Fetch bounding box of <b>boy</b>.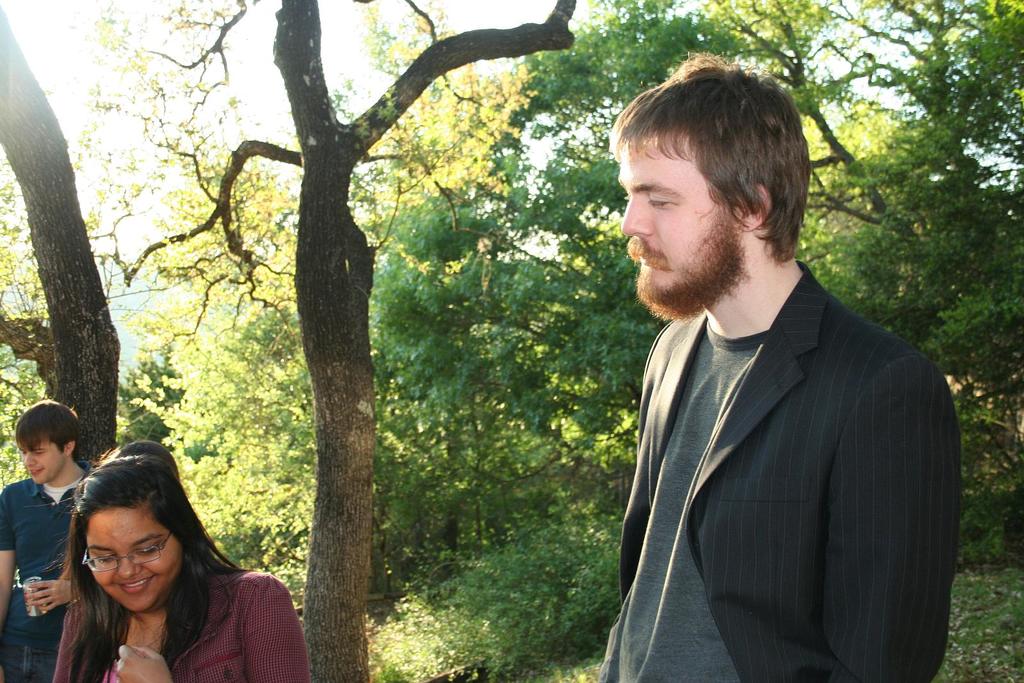
Bbox: 596,56,961,682.
